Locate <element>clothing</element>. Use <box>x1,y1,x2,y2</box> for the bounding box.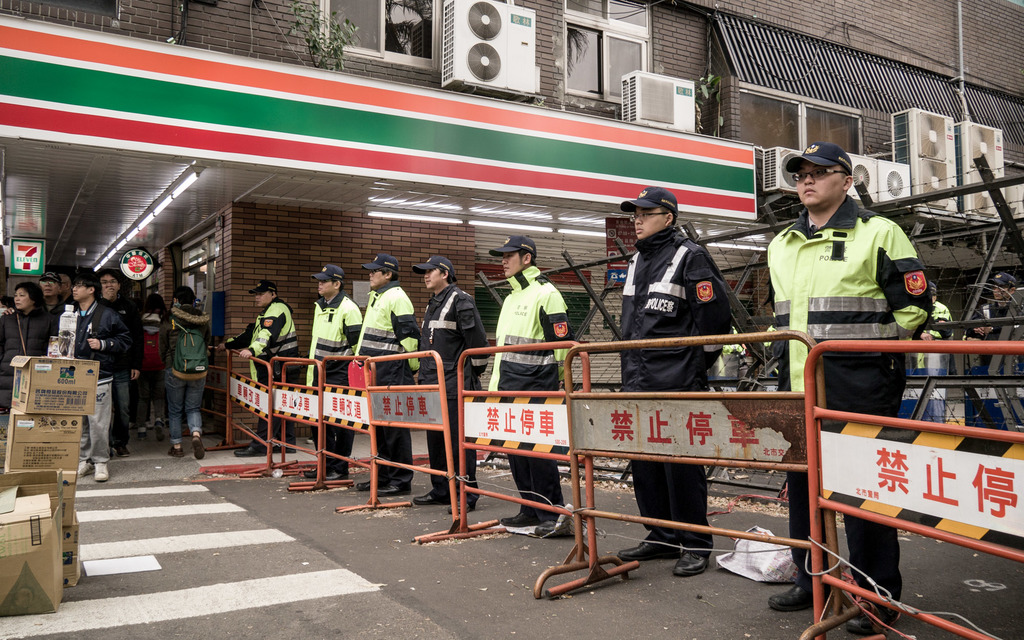
<box>621,220,732,544</box>.
